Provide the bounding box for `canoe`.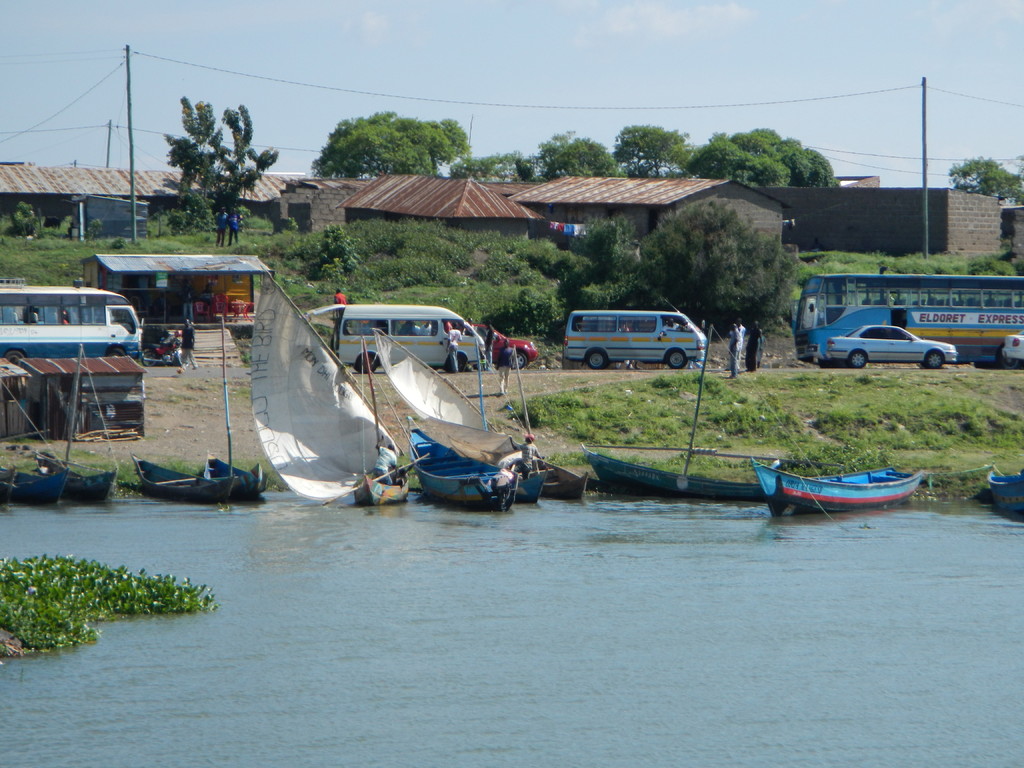
{"x1": 351, "y1": 467, "x2": 419, "y2": 507}.
